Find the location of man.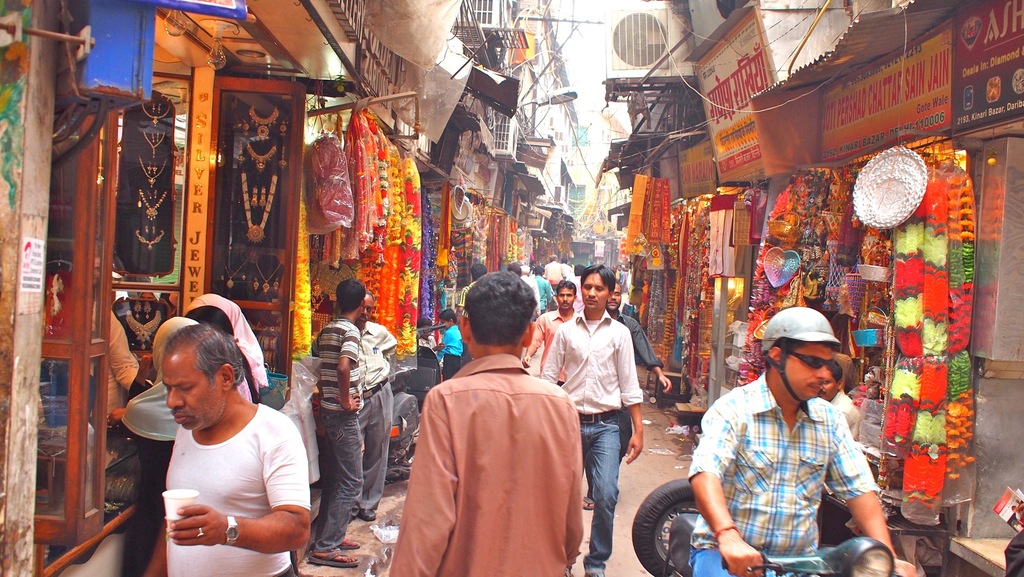
Location: detection(540, 259, 641, 576).
